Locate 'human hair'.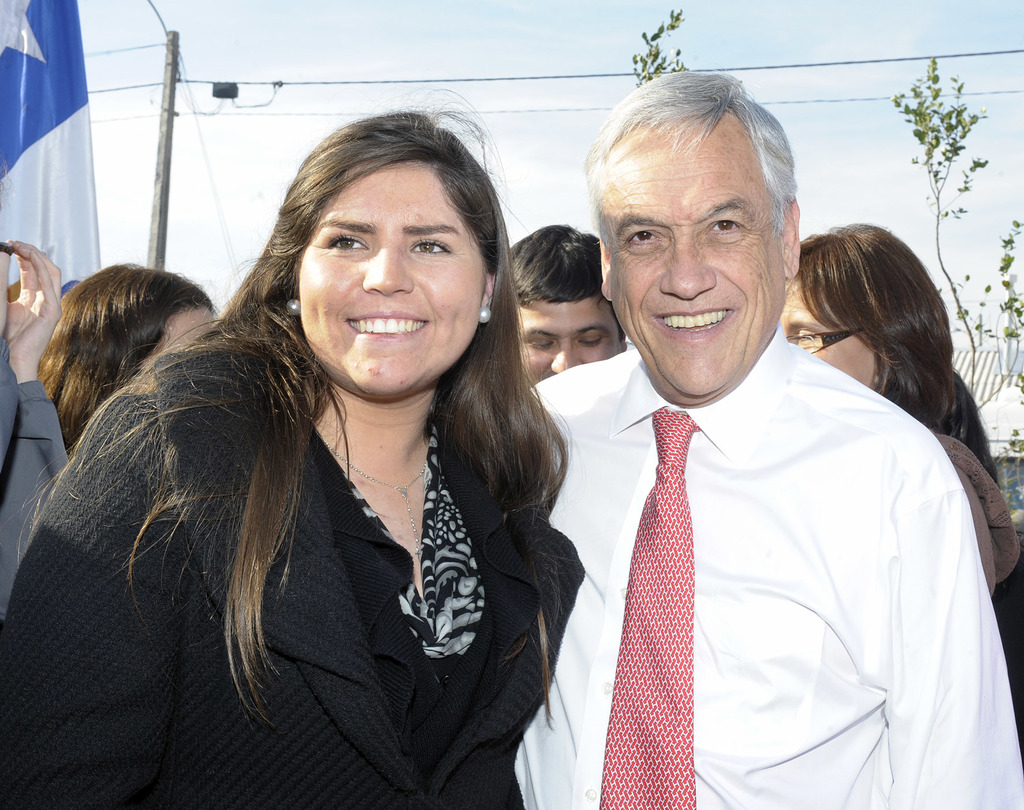
Bounding box: left=579, top=65, right=797, bottom=238.
